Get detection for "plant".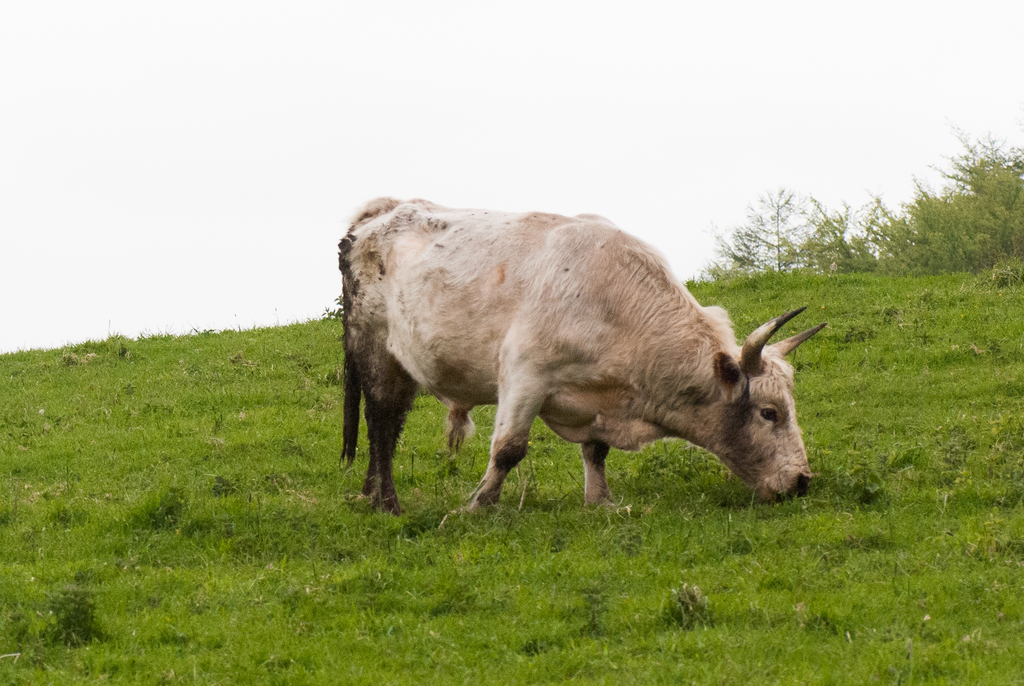
Detection: x1=210 y1=475 x2=236 y2=494.
